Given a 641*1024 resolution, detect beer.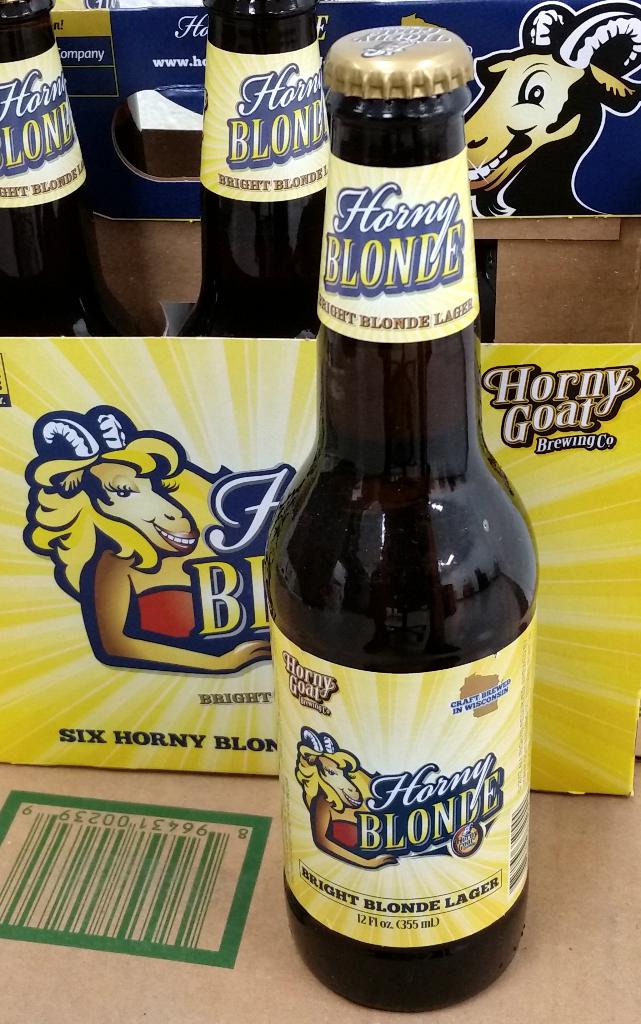
left=267, top=0, right=534, bottom=1013.
